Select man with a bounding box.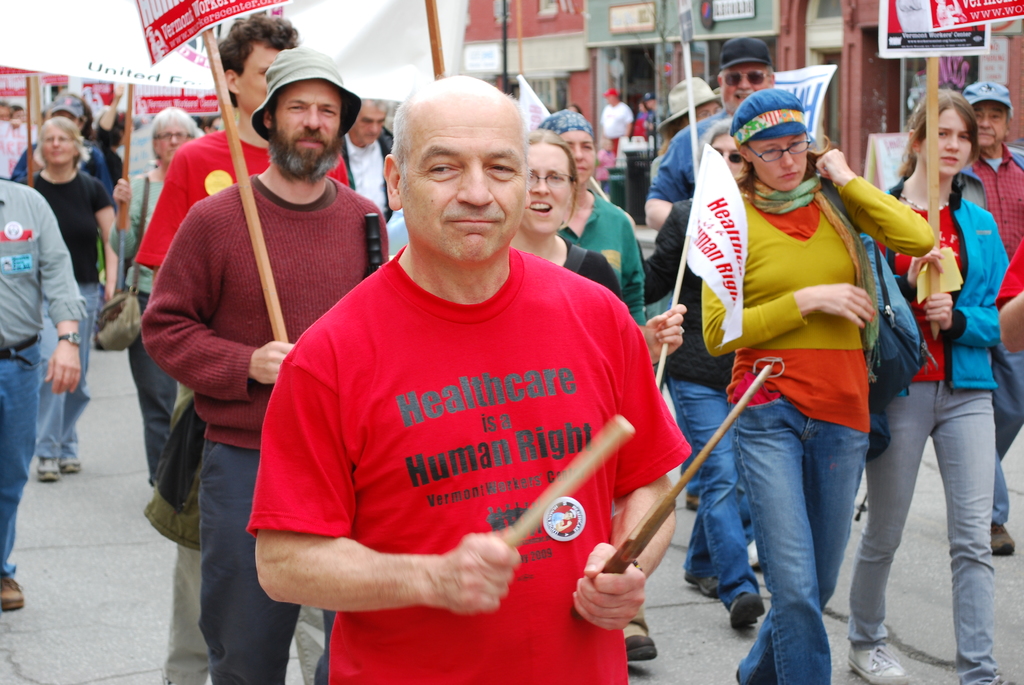
select_region(247, 72, 687, 684).
